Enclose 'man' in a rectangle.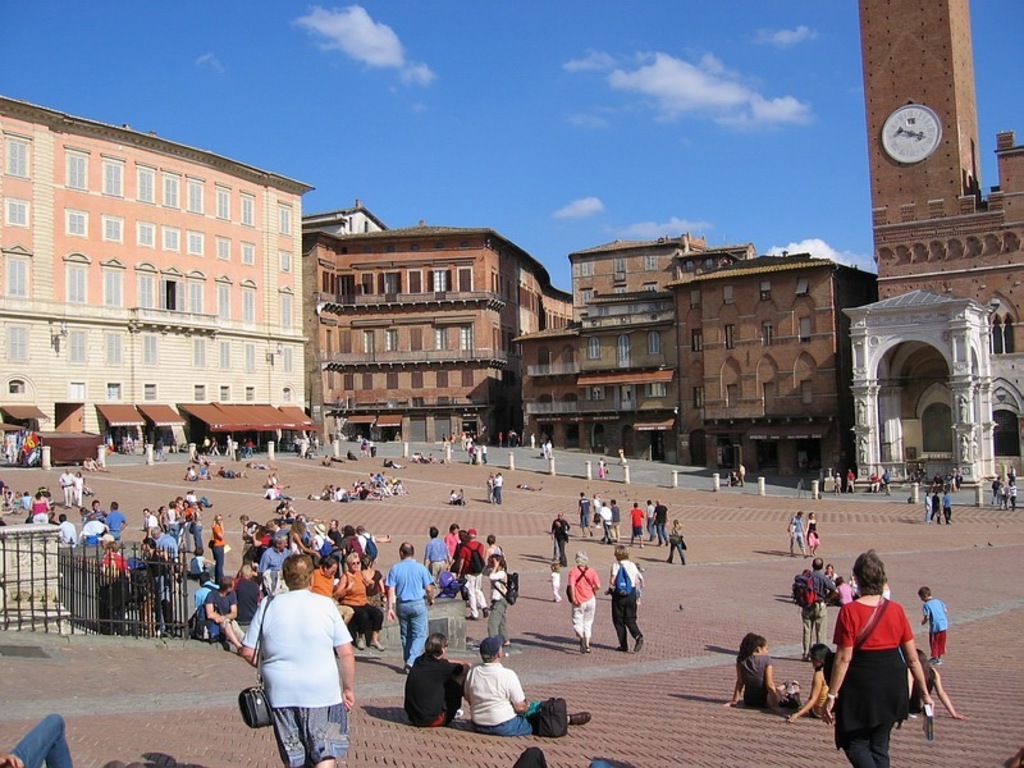
<box>250,552,358,767</box>.
